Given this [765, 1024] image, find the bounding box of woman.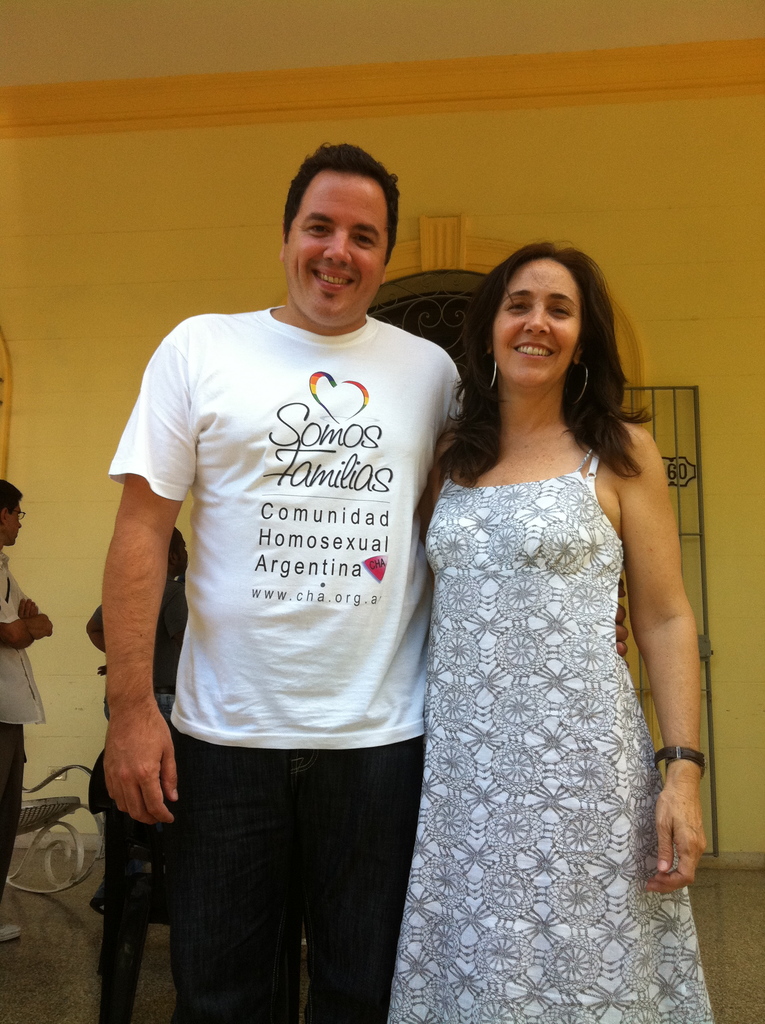
{"left": 384, "top": 195, "right": 702, "bottom": 988}.
